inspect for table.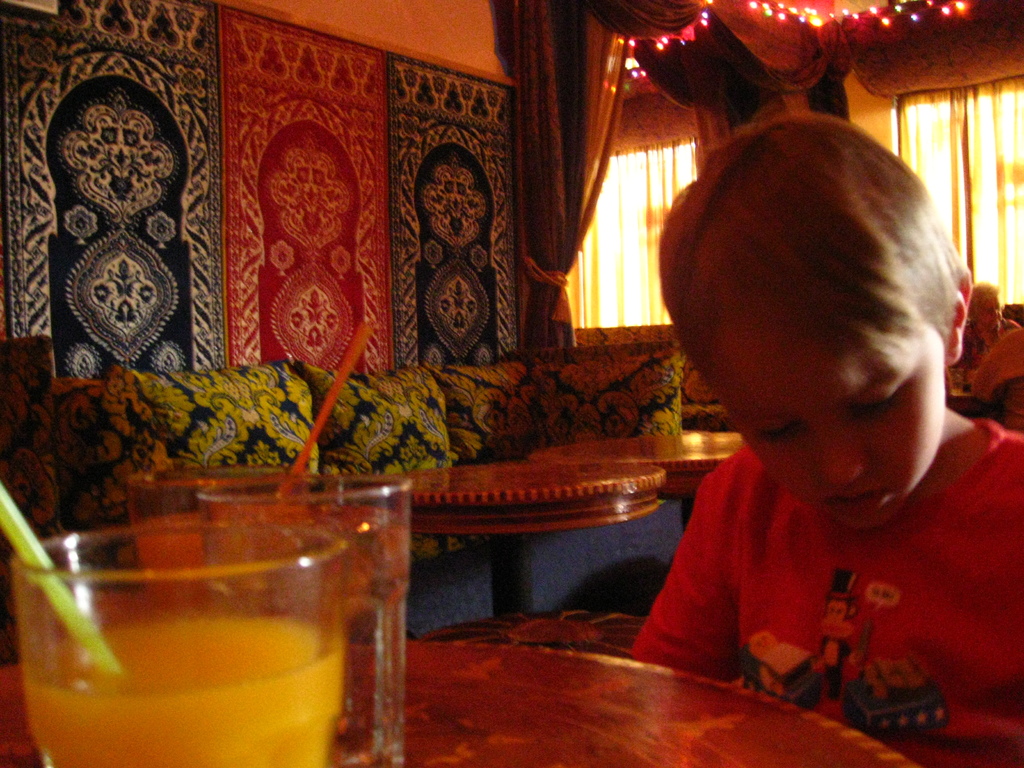
Inspection: 0/640/917/767.
